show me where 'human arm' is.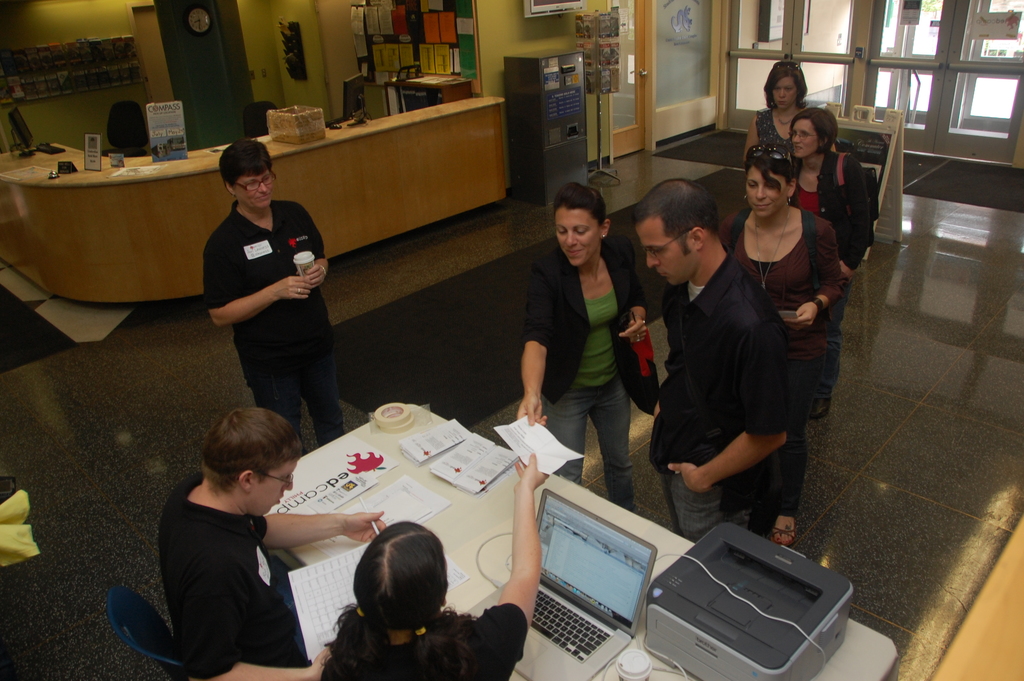
'human arm' is at (x1=181, y1=557, x2=339, y2=680).
